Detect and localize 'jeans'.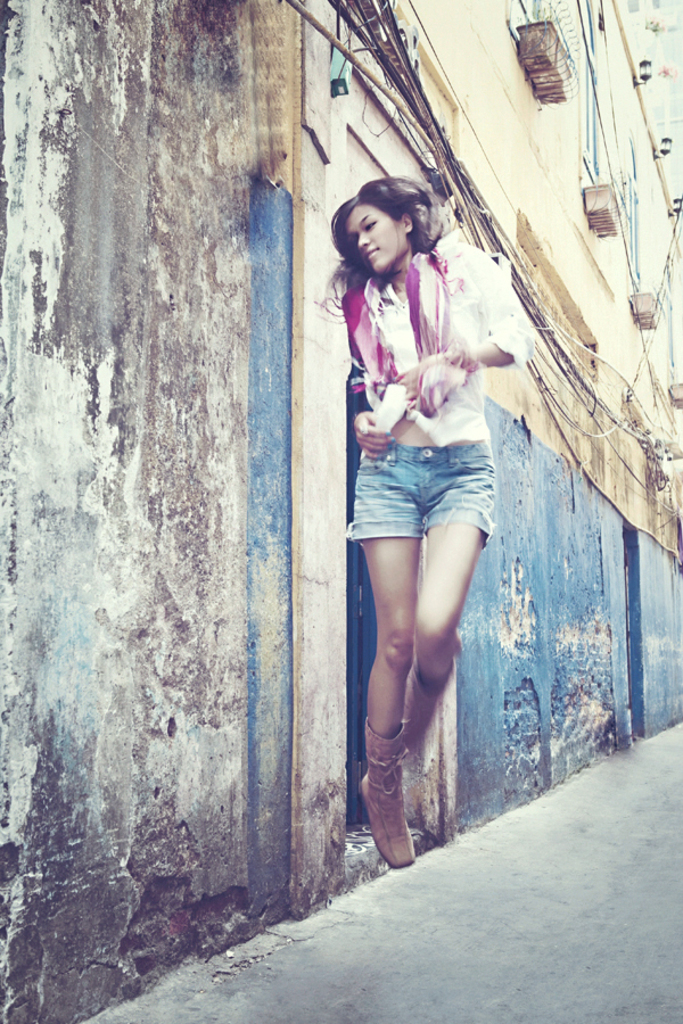
Localized at BBox(349, 445, 492, 543).
